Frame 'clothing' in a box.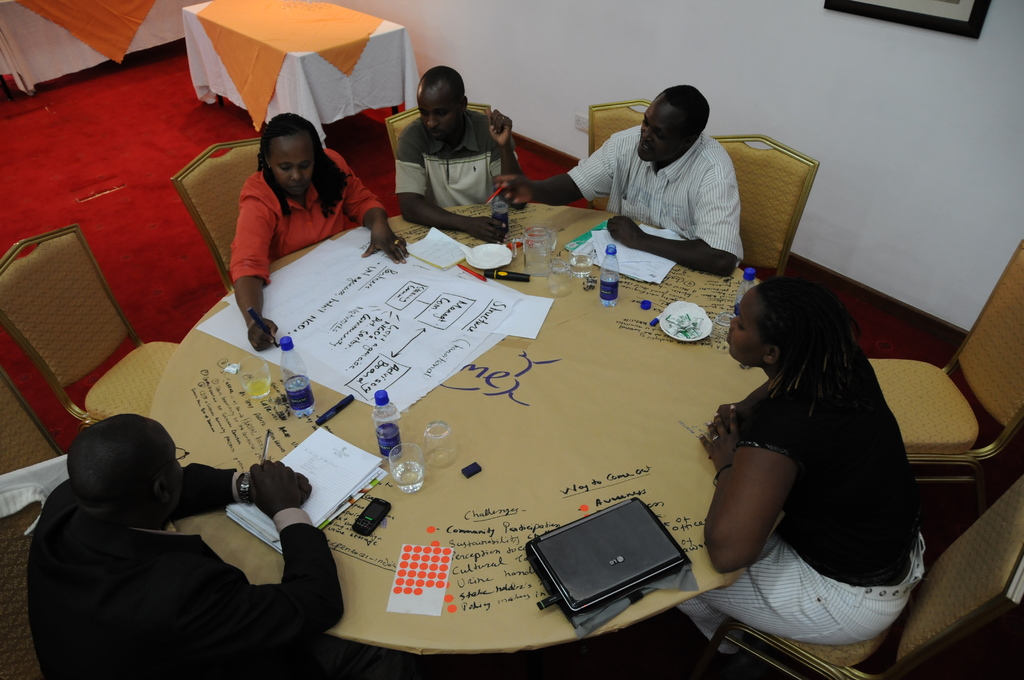
<box>232,143,385,285</box>.
